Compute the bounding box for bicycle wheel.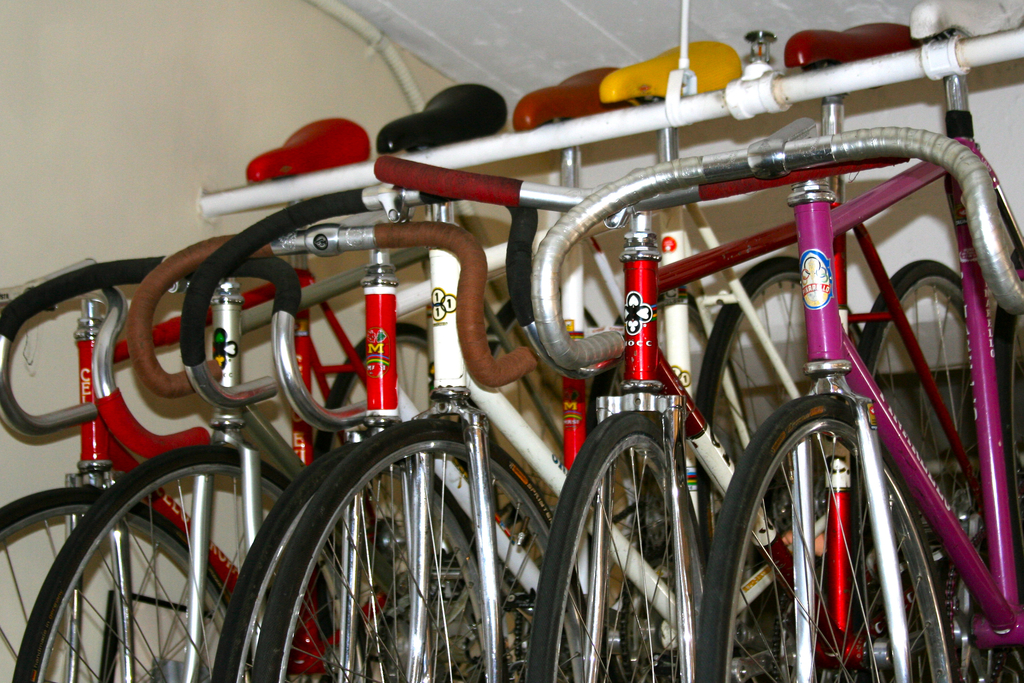
(left=207, top=439, right=507, bottom=682).
